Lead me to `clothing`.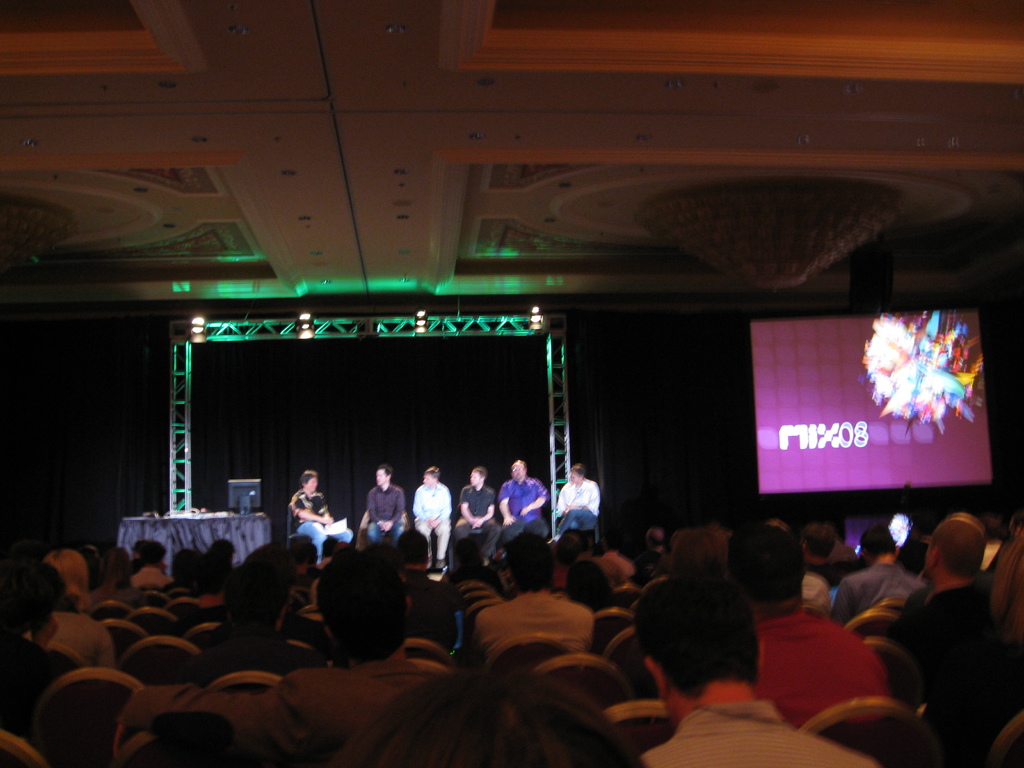
Lead to locate(472, 595, 591, 653).
